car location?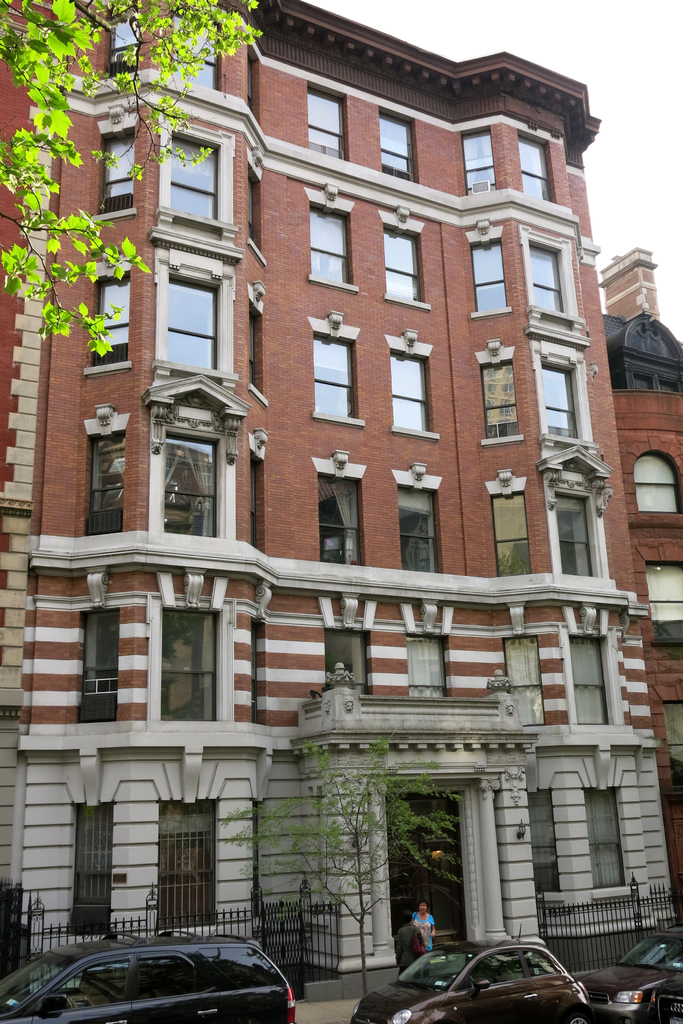
crop(573, 923, 682, 1023)
